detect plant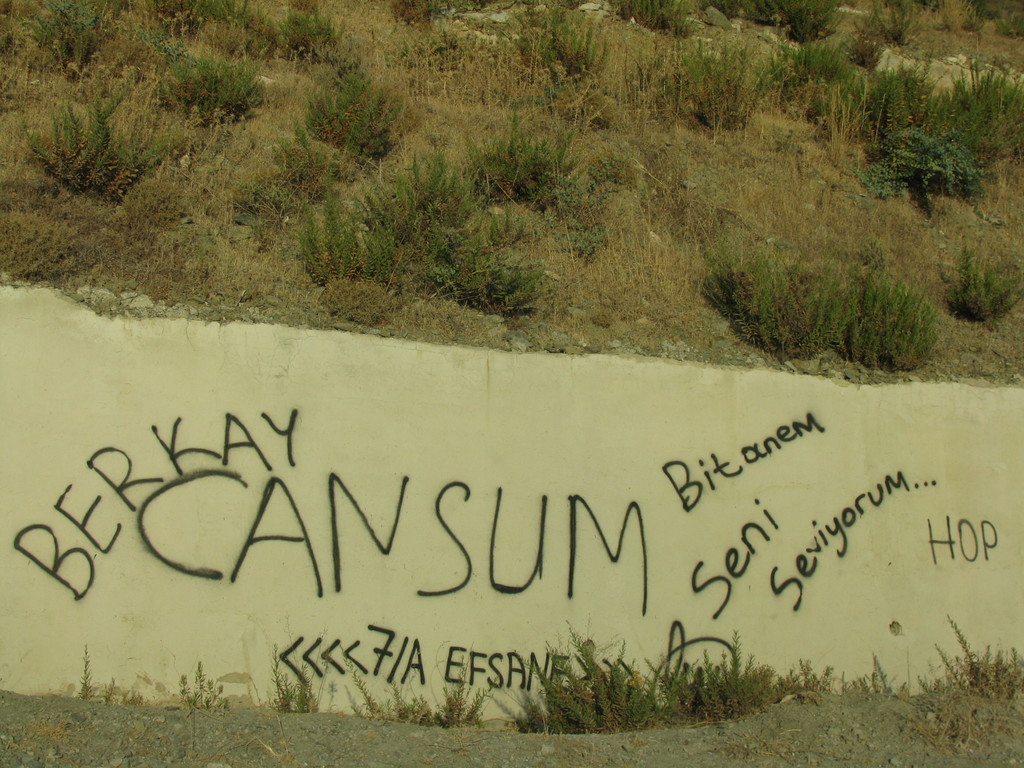
[x1=225, y1=135, x2=353, y2=253]
